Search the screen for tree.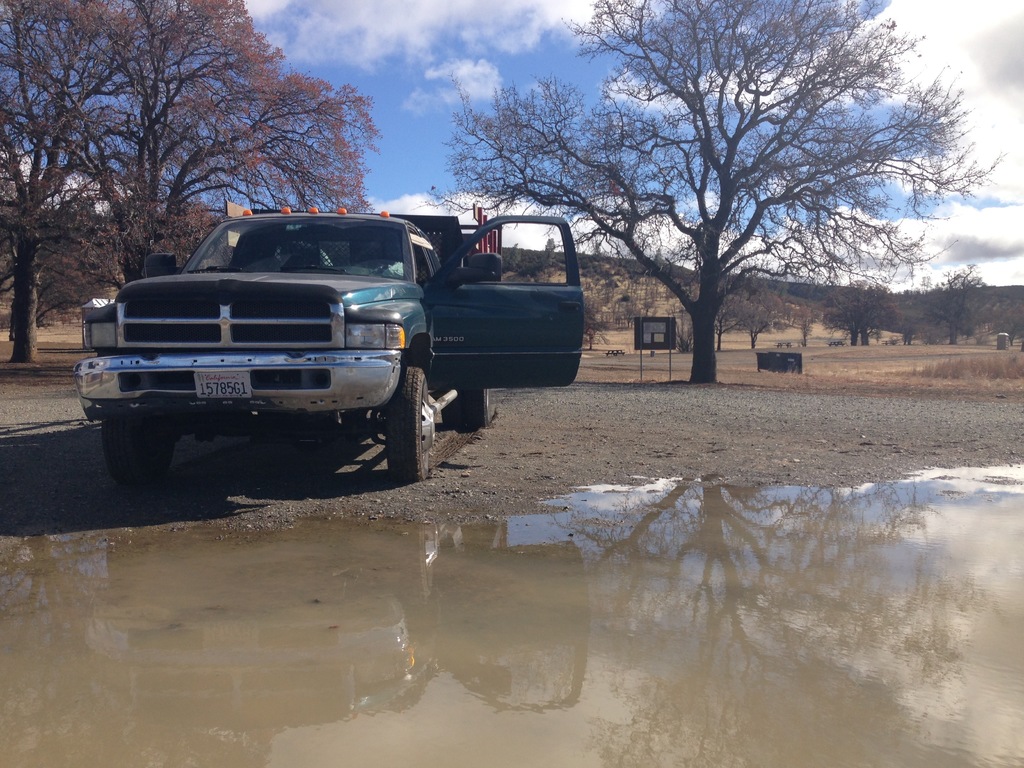
Found at l=824, t=271, r=906, b=340.
